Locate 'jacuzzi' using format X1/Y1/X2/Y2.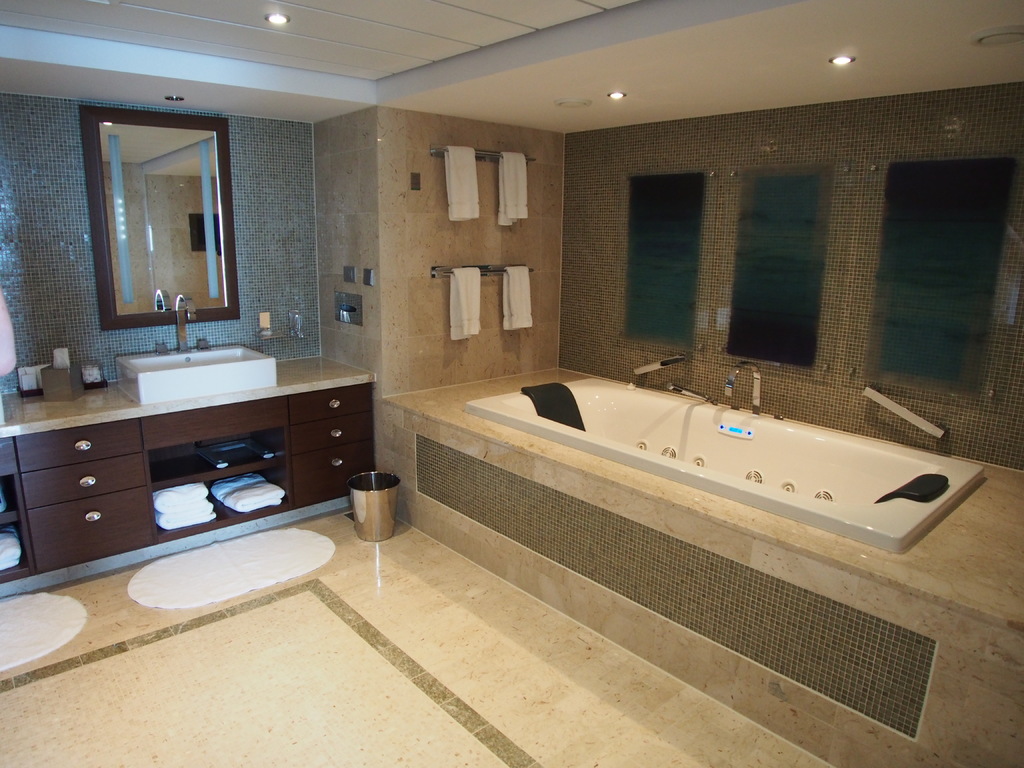
463/376/986/562.
